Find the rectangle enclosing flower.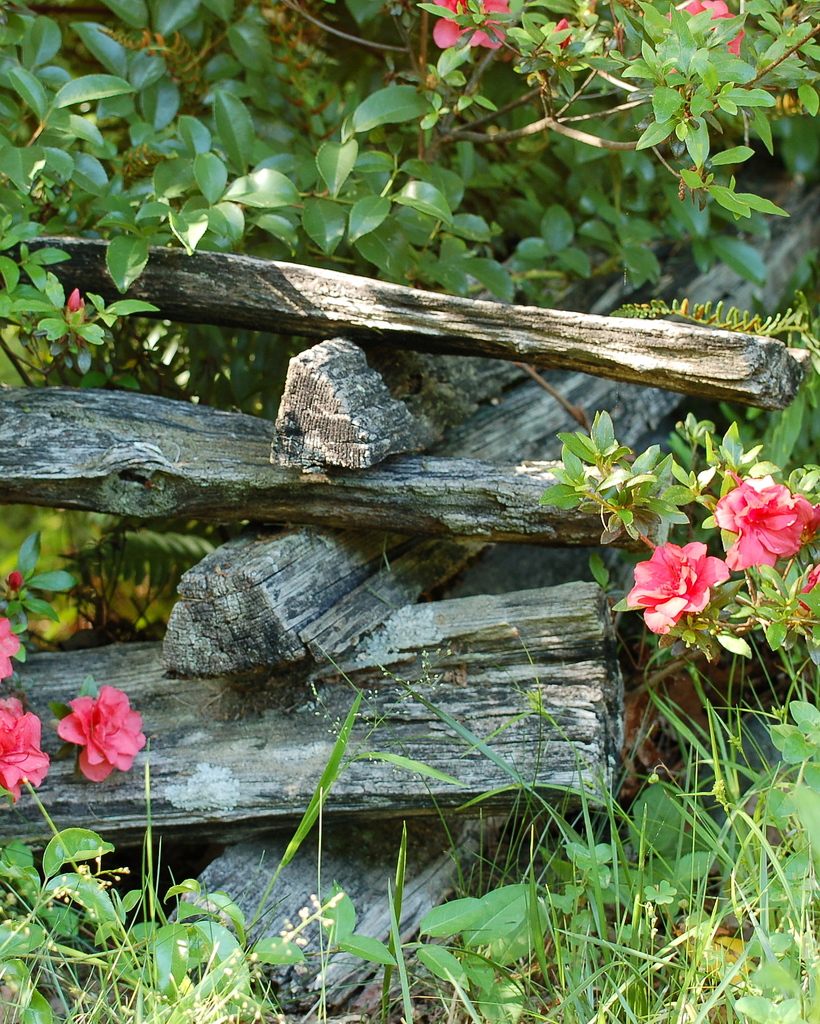
detection(709, 474, 819, 573).
